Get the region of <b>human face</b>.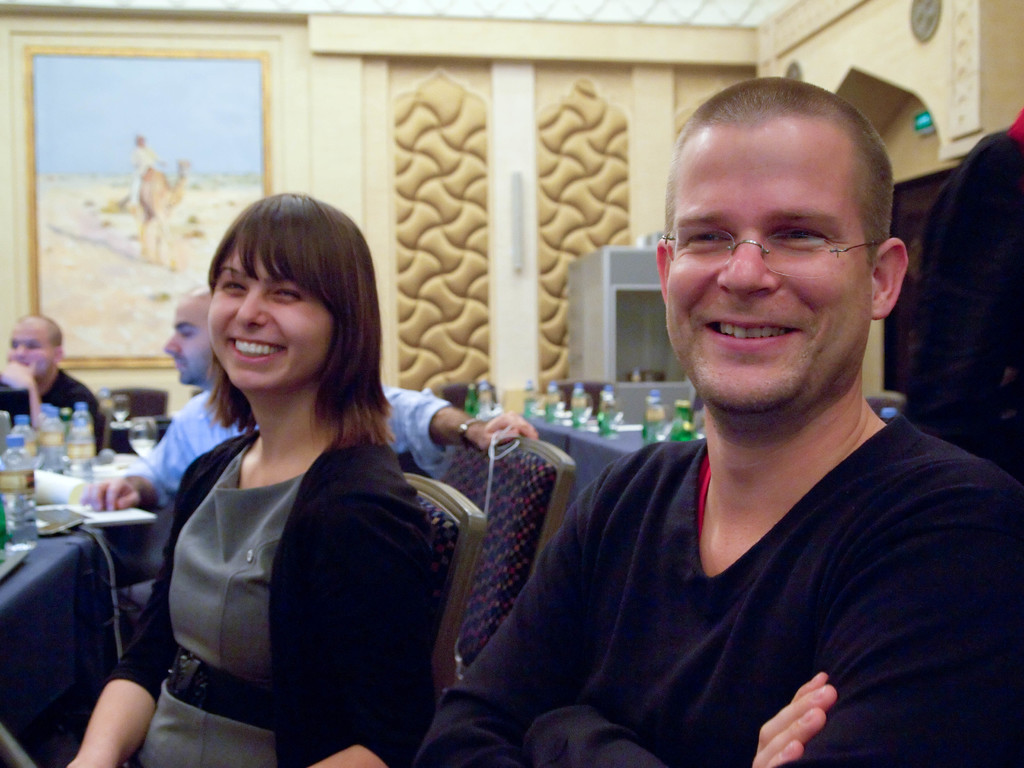
x1=8 y1=321 x2=54 y2=379.
